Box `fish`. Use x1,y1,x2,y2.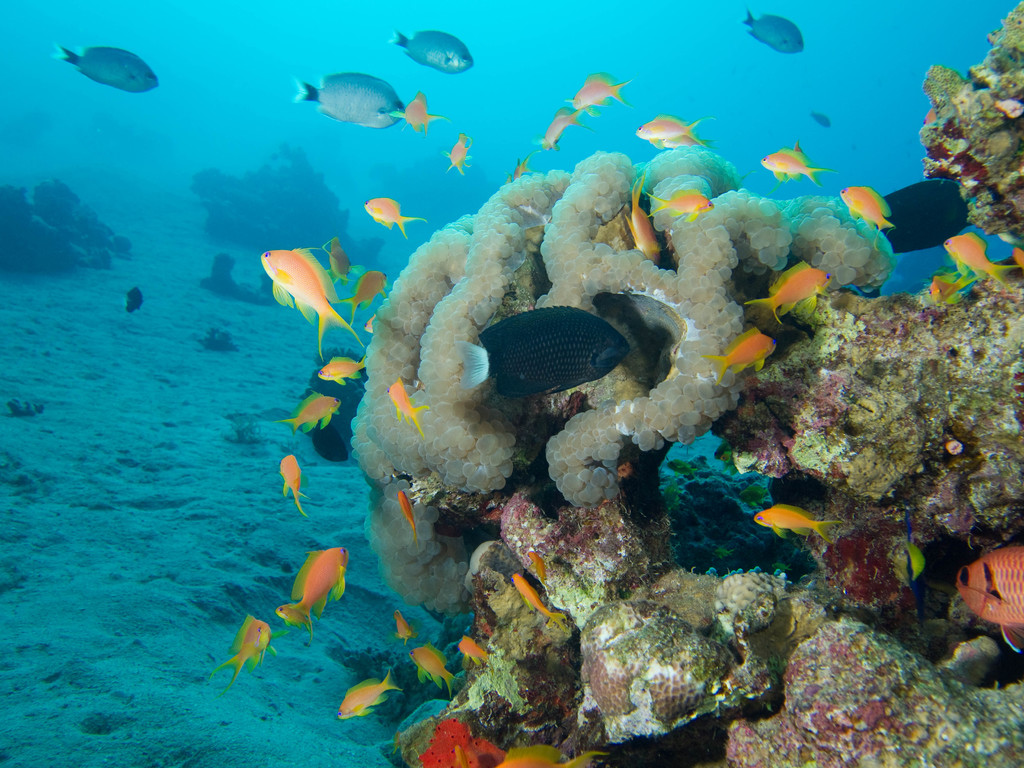
280,450,311,519.
